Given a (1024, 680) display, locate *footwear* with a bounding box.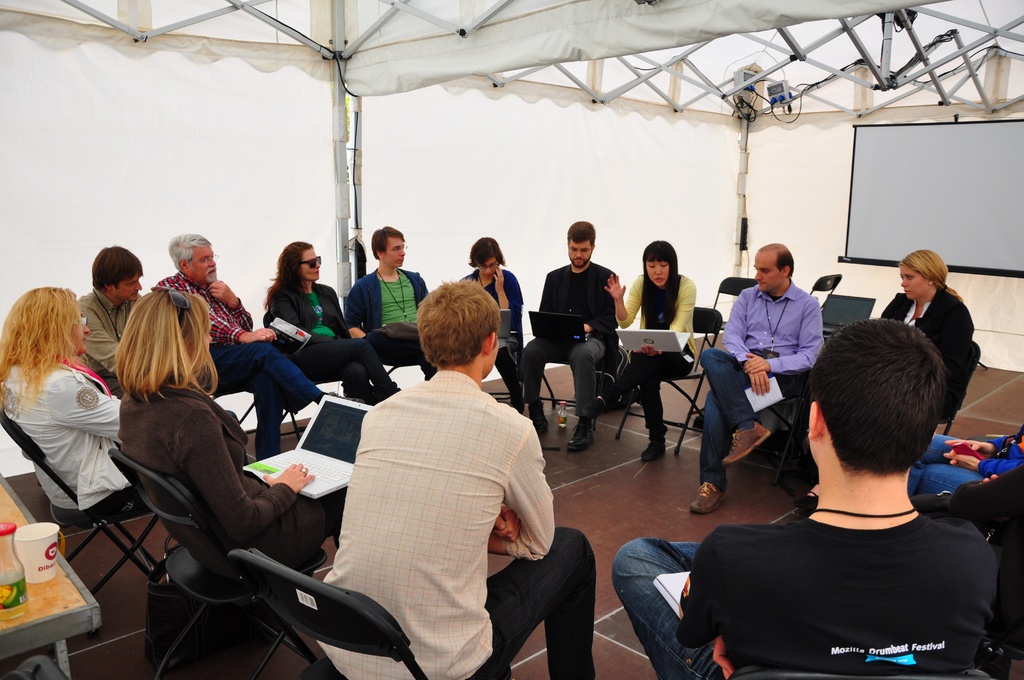
Located: 526,400,548,434.
